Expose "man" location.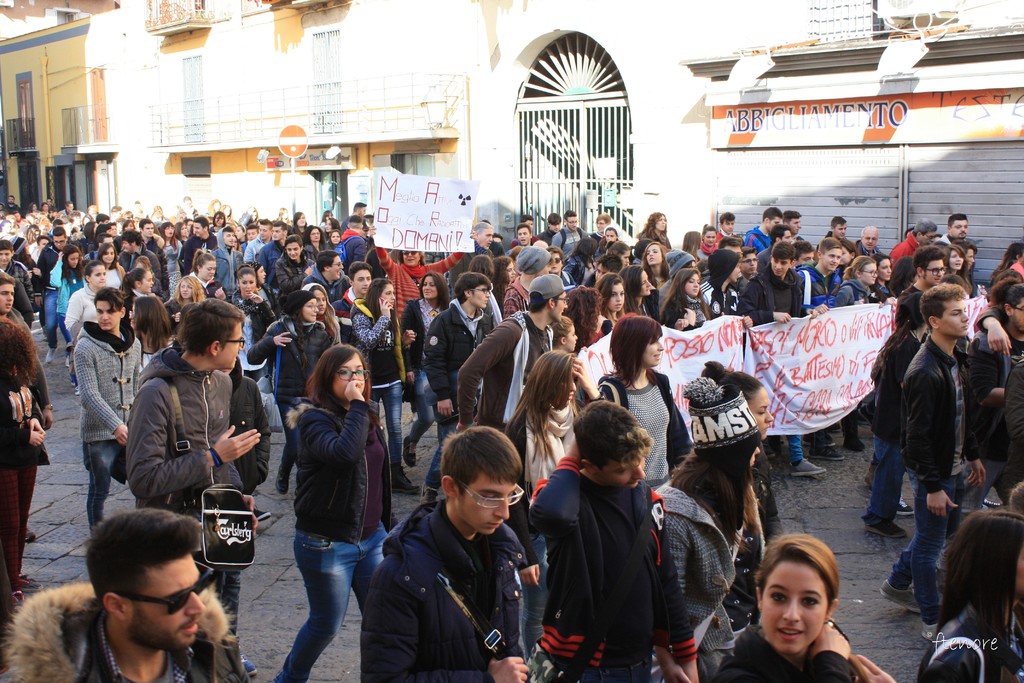
Exposed at region(70, 285, 146, 531).
